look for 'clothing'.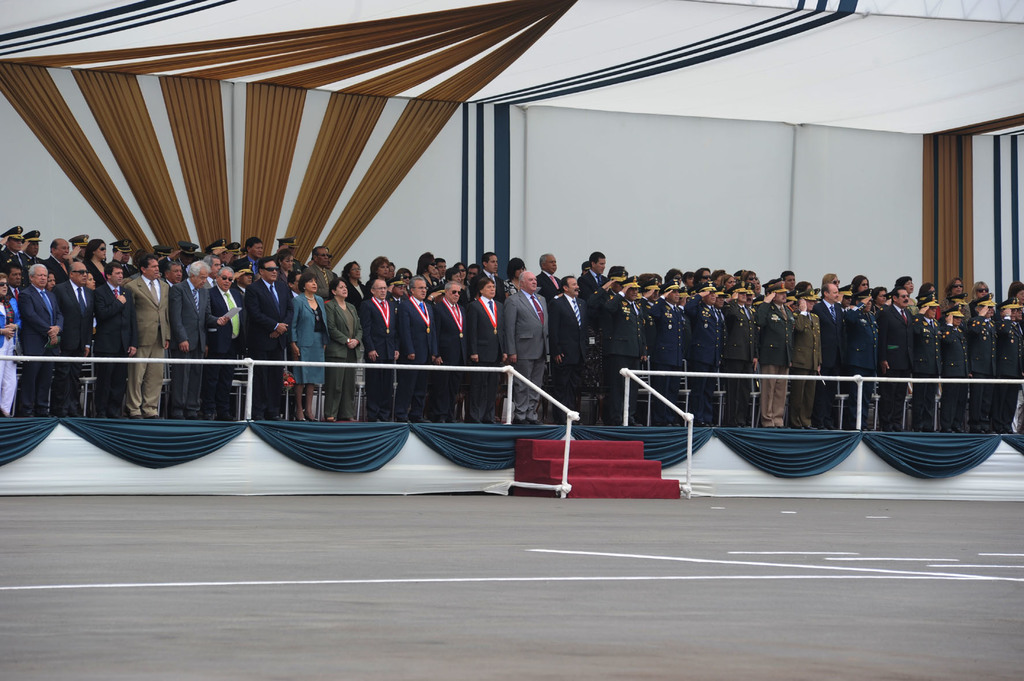
Found: region(813, 306, 848, 428).
